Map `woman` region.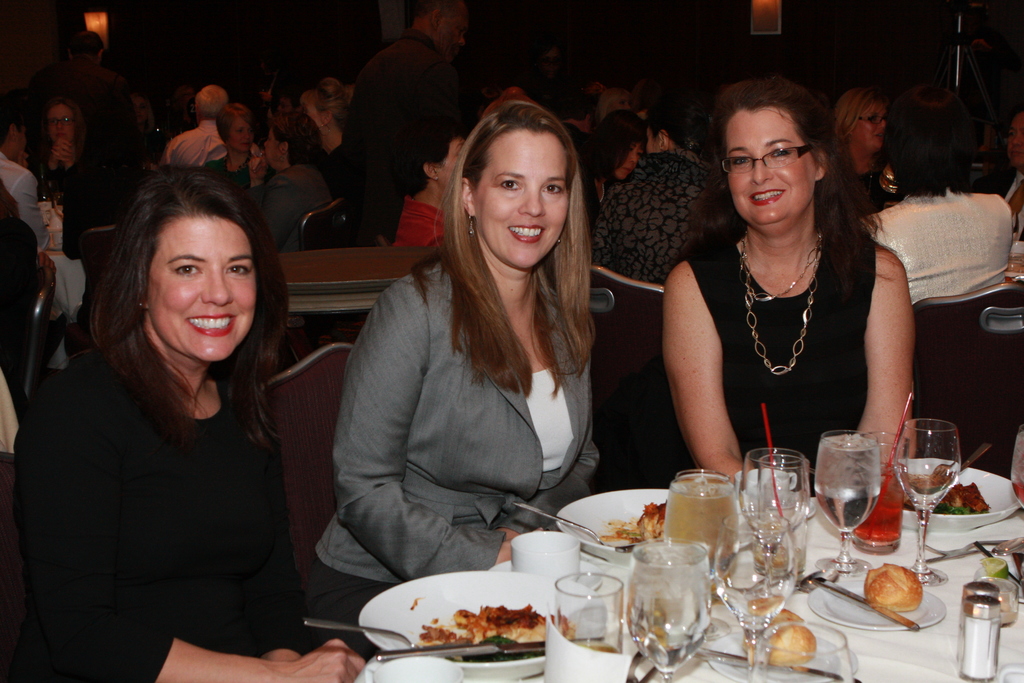
Mapped to {"x1": 661, "y1": 78, "x2": 920, "y2": 487}.
